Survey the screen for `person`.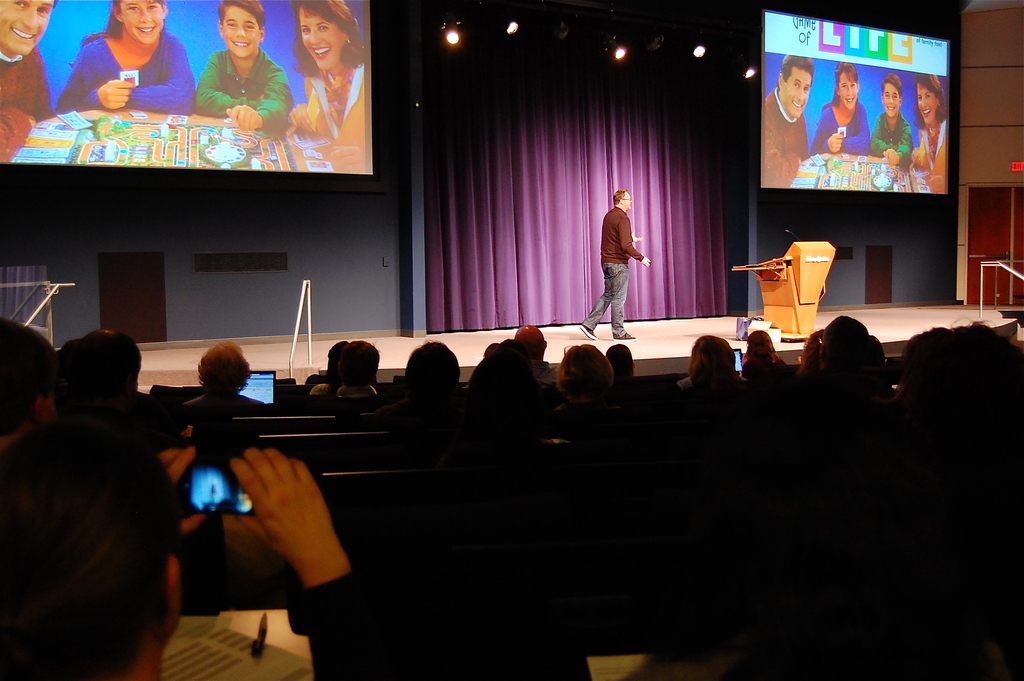
Survey found: [591,160,671,336].
